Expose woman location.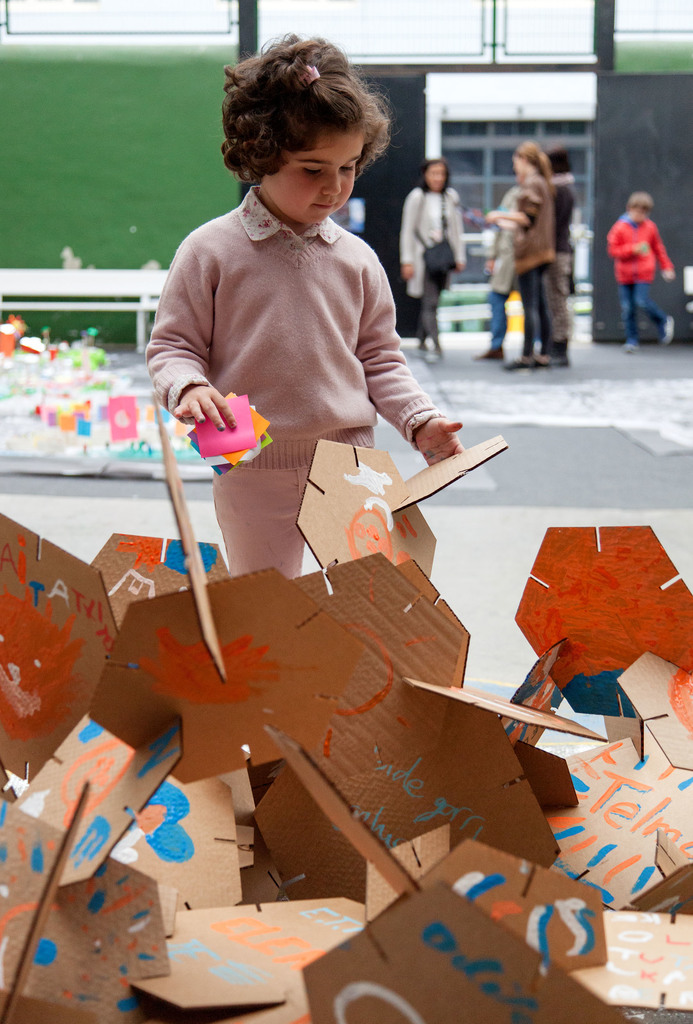
Exposed at (x1=393, y1=154, x2=461, y2=357).
